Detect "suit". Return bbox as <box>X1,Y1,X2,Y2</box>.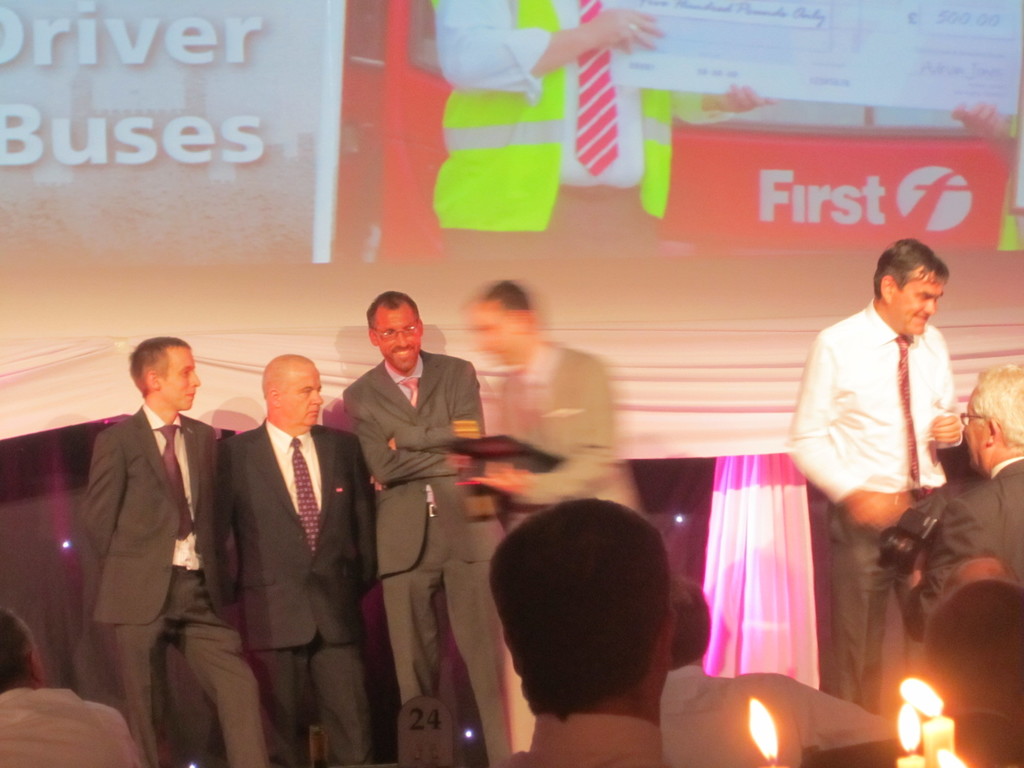
<box>908,449,1023,632</box>.
